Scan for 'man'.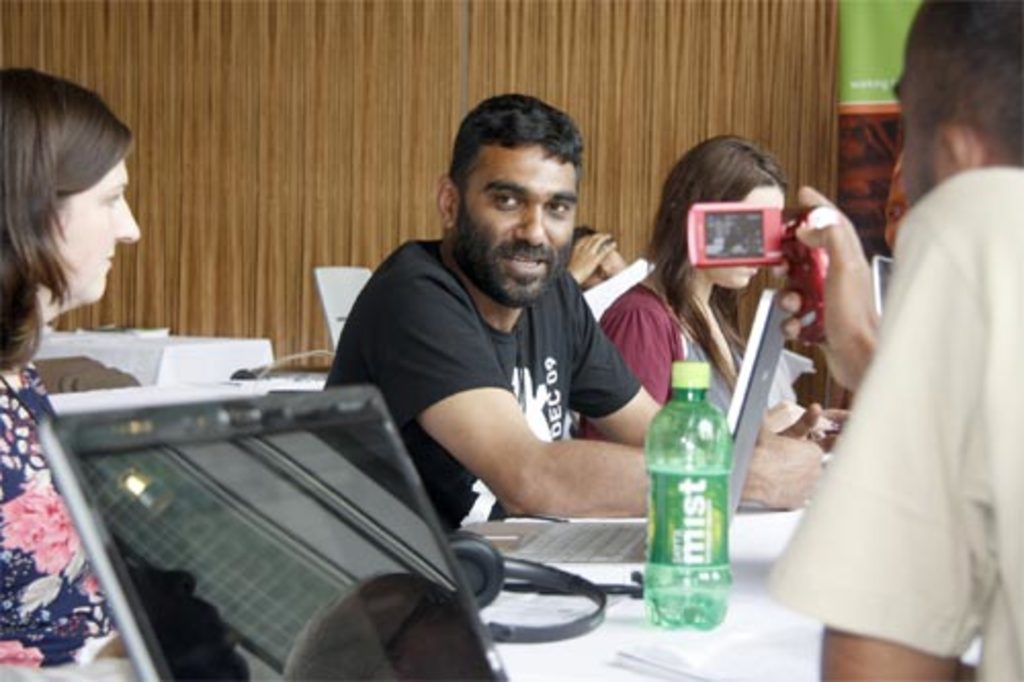
Scan result: [x1=319, y1=92, x2=815, y2=539].
